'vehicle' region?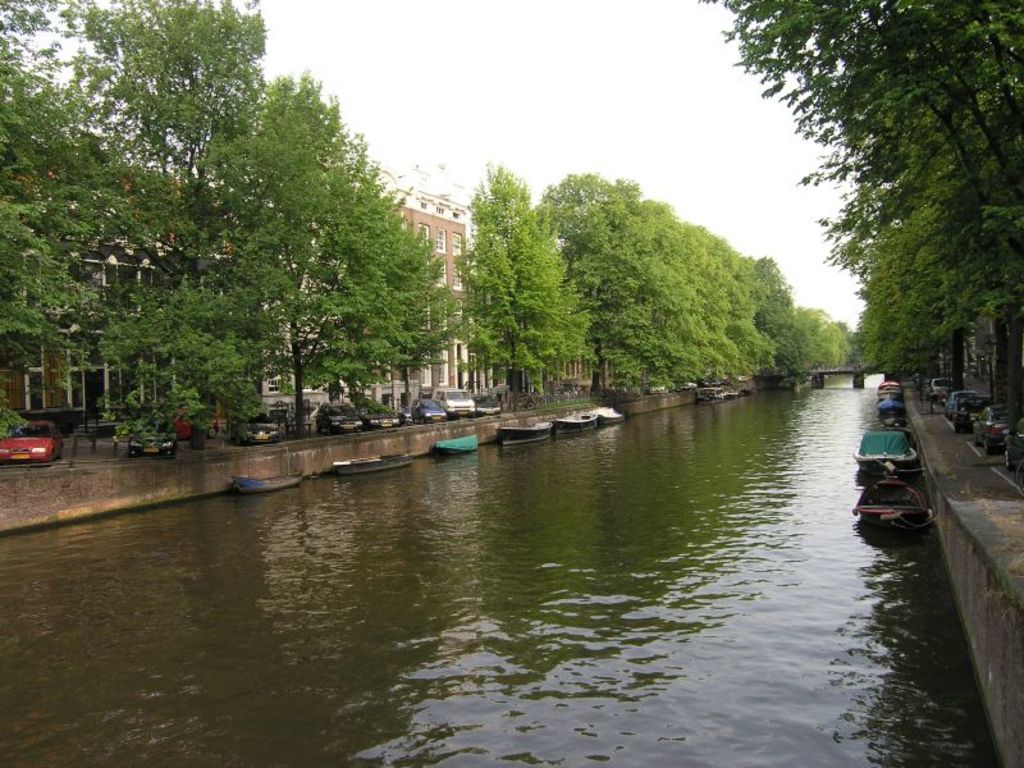
(968, 399, 1018, 458)
